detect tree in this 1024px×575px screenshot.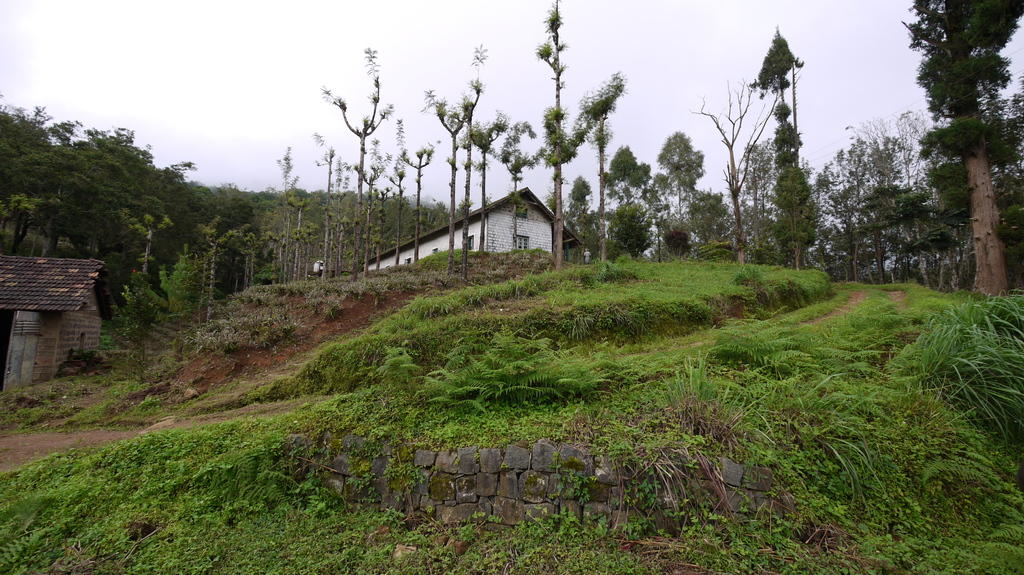
Detection: box(458, 42, 488, 261).
